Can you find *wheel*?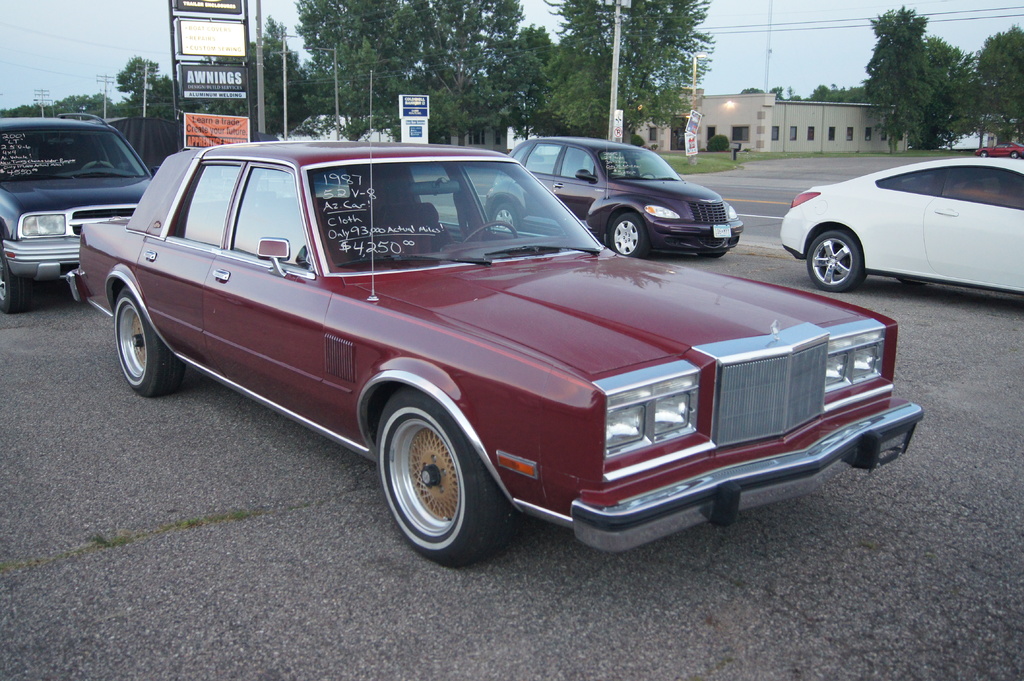
Yes, bounding box: BBox(114, 285, 189, 396).
